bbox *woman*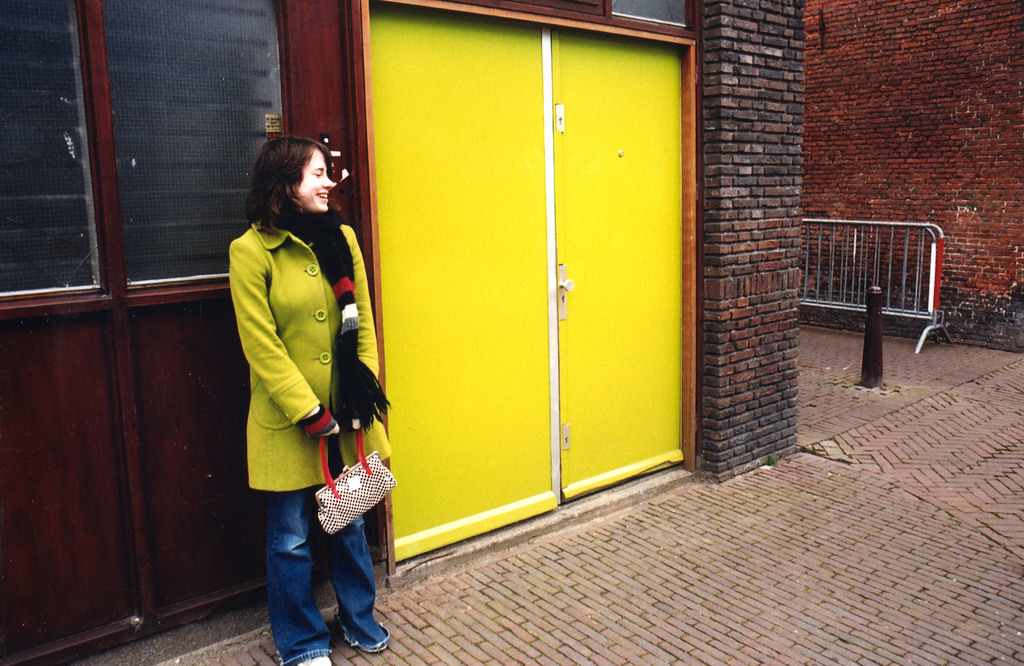
bbox=(211, 125, 378, 647)
